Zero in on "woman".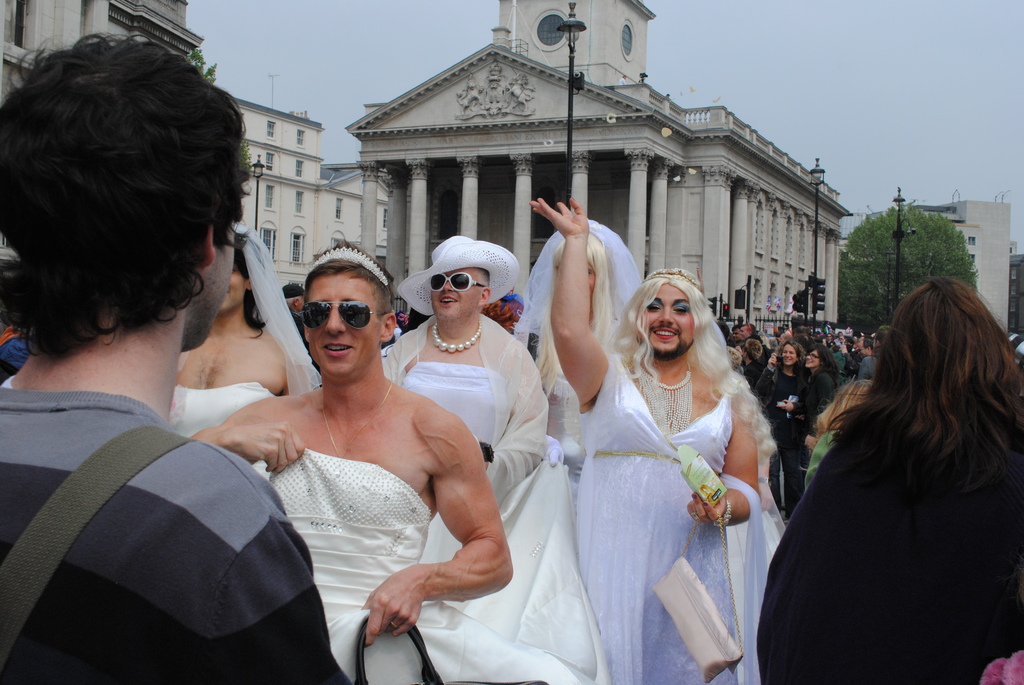
Zeroed in: rect(765, 263, 1019, 682).
